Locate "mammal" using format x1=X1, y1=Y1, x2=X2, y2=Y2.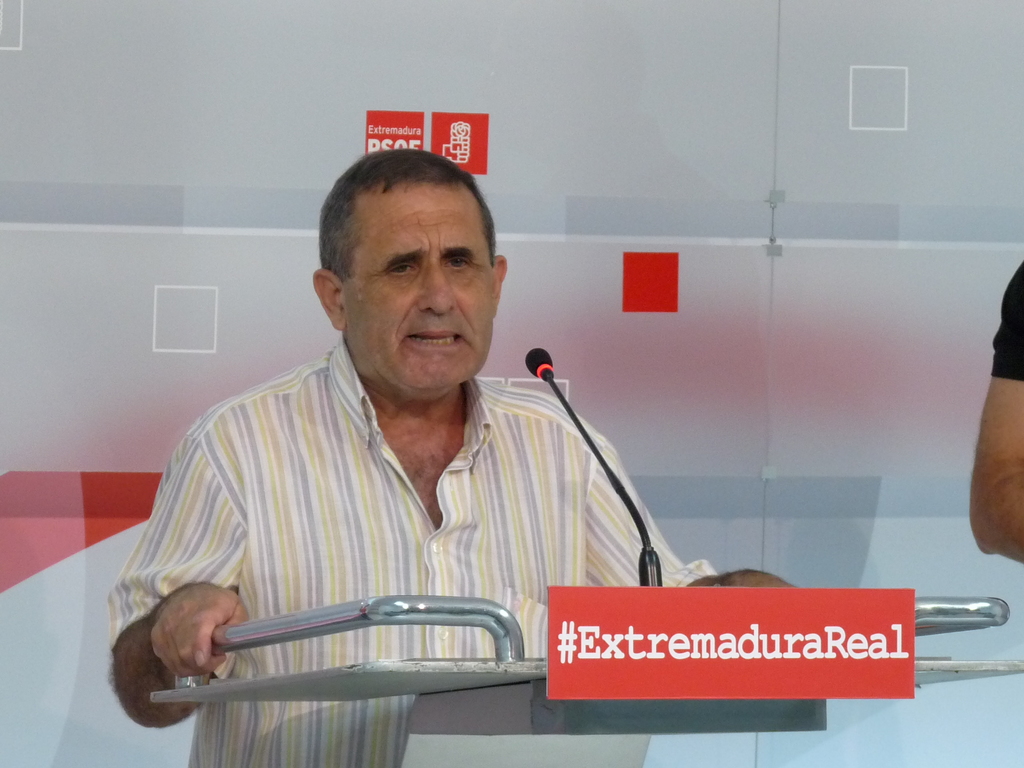
x1=972, y1=257, x2=1023, y2=566.
